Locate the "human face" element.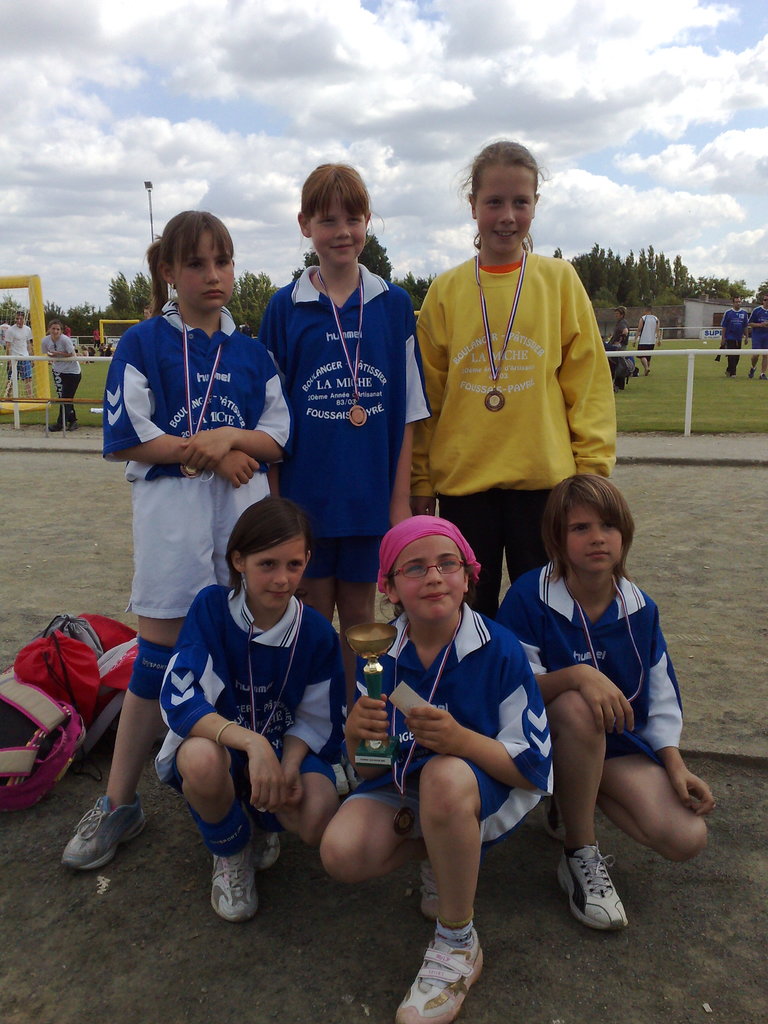
Element bbox: box(330, 188, 368, 266).
